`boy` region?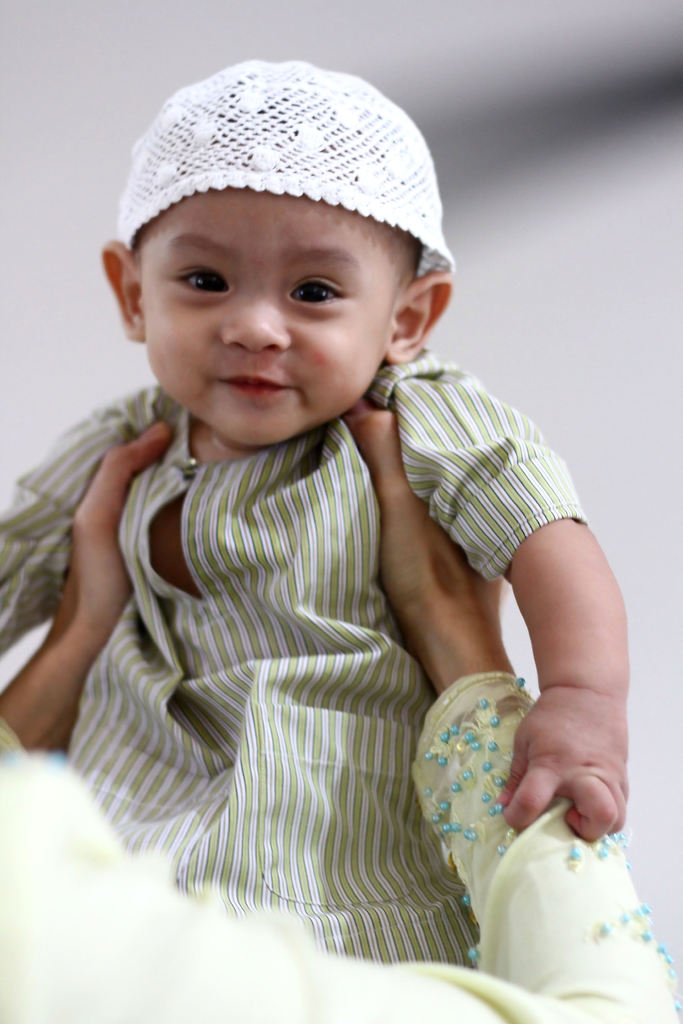
bbox=(0, 57, 626, 972)
